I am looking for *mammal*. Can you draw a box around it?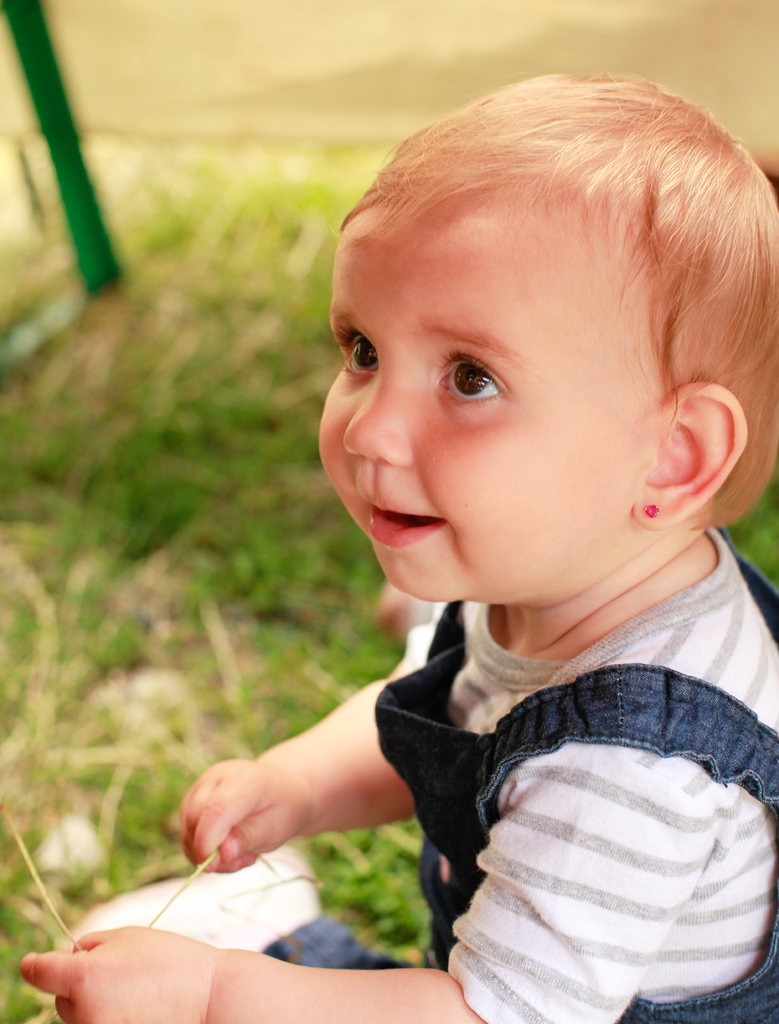
Sure, the bounding box is (left=0, top=60, right=778, bottom=1023).
